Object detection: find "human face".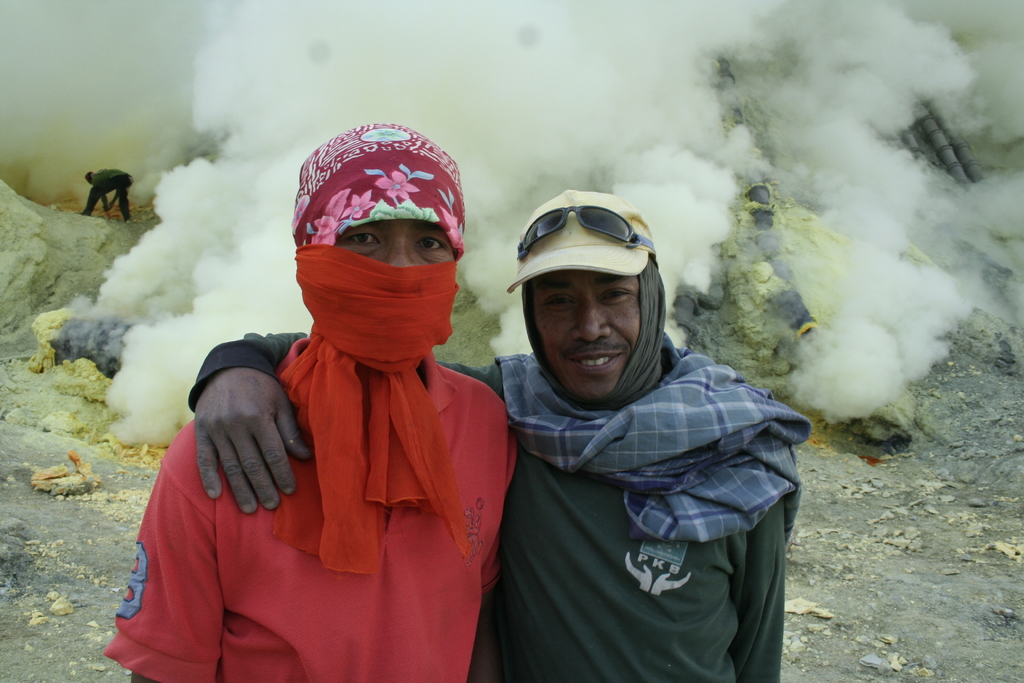
pyautogui.locateOnScreen(521, 280, 634, 410).
